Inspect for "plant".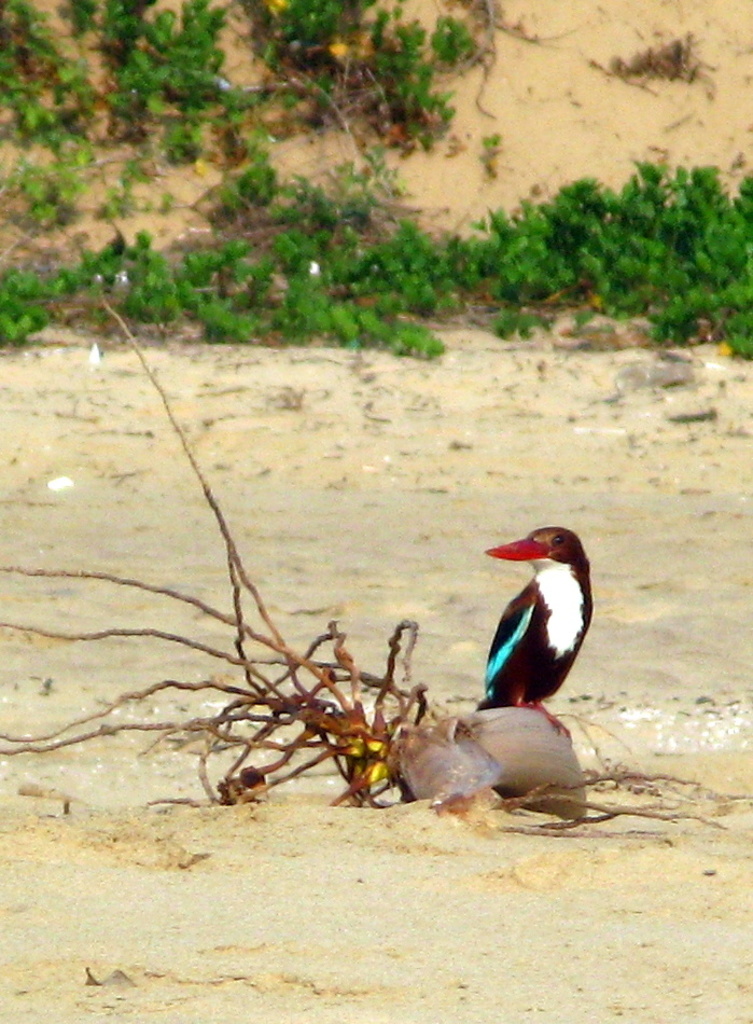
Inspection: [x1=589, y1=31, x2=720, y2=100].
